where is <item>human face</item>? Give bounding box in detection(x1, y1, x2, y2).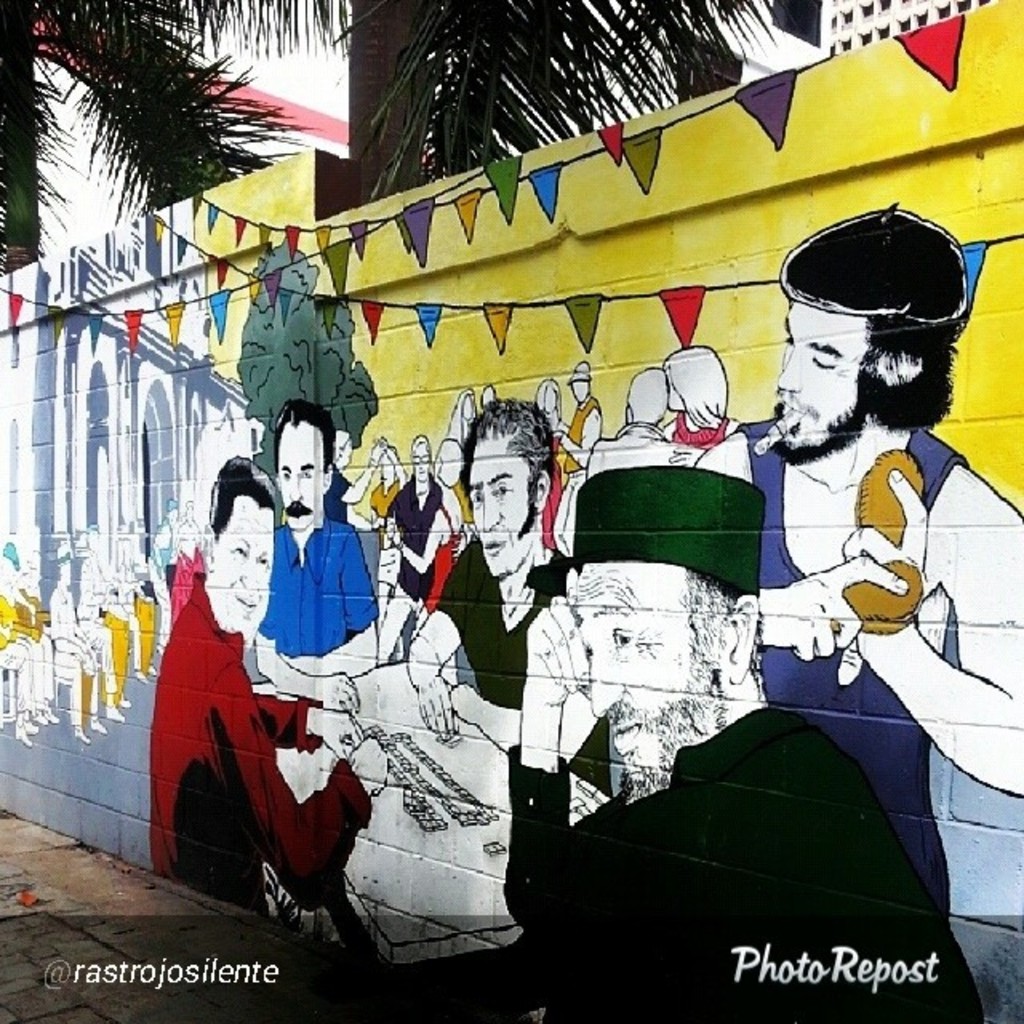
detection(411, 440, 432, 480).
